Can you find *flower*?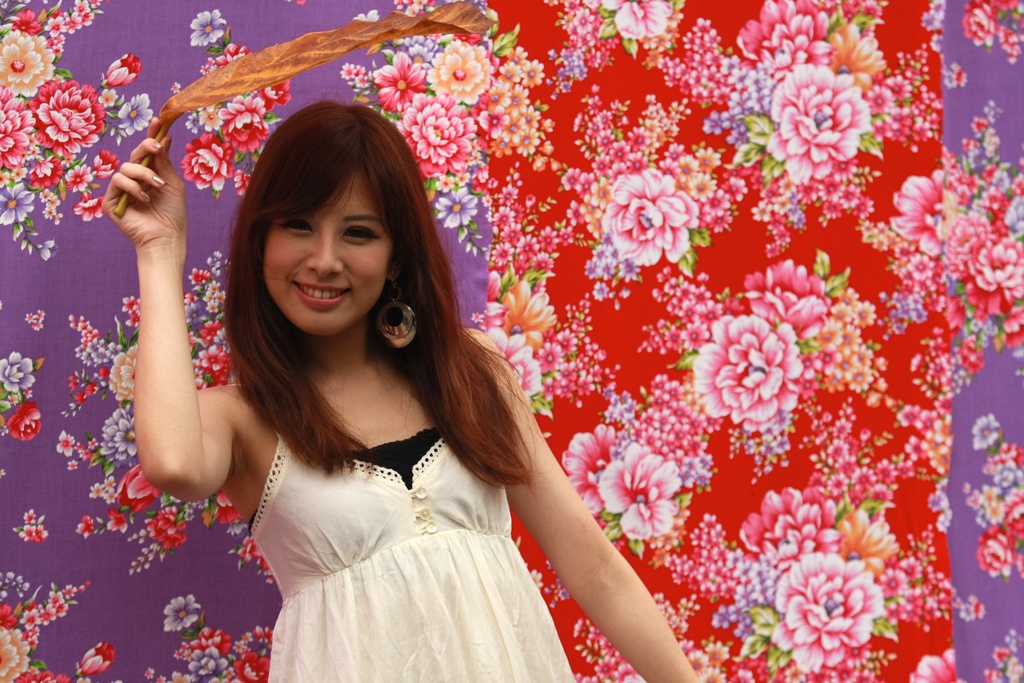
Yes, bounding box: (691, 314, 802, 434).
